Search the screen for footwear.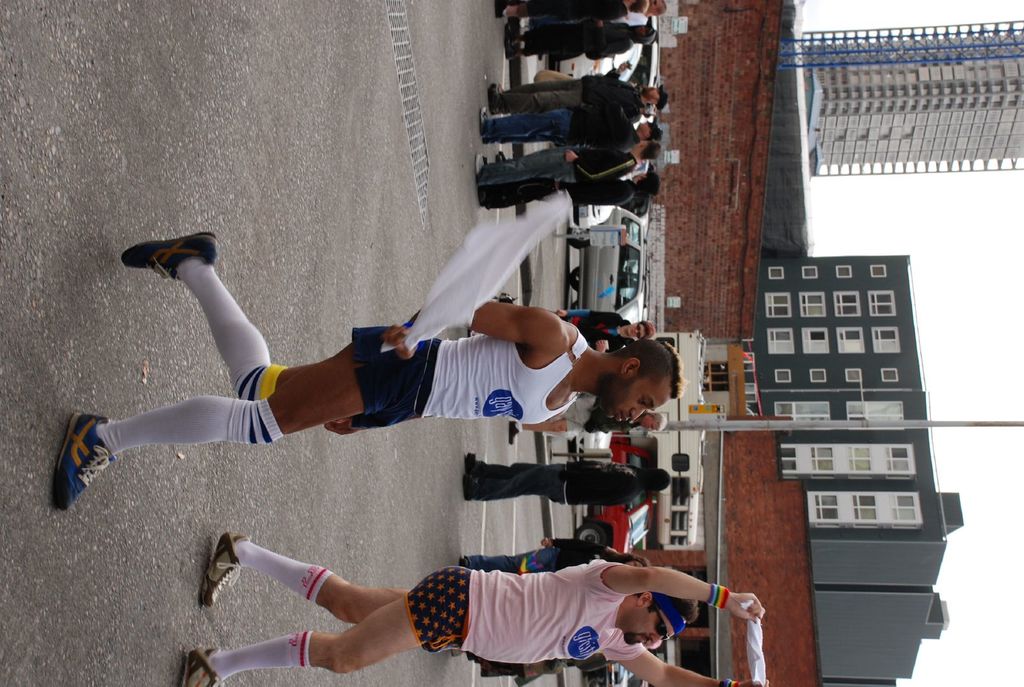
Found at Rect(123, 228, 220, 280).
